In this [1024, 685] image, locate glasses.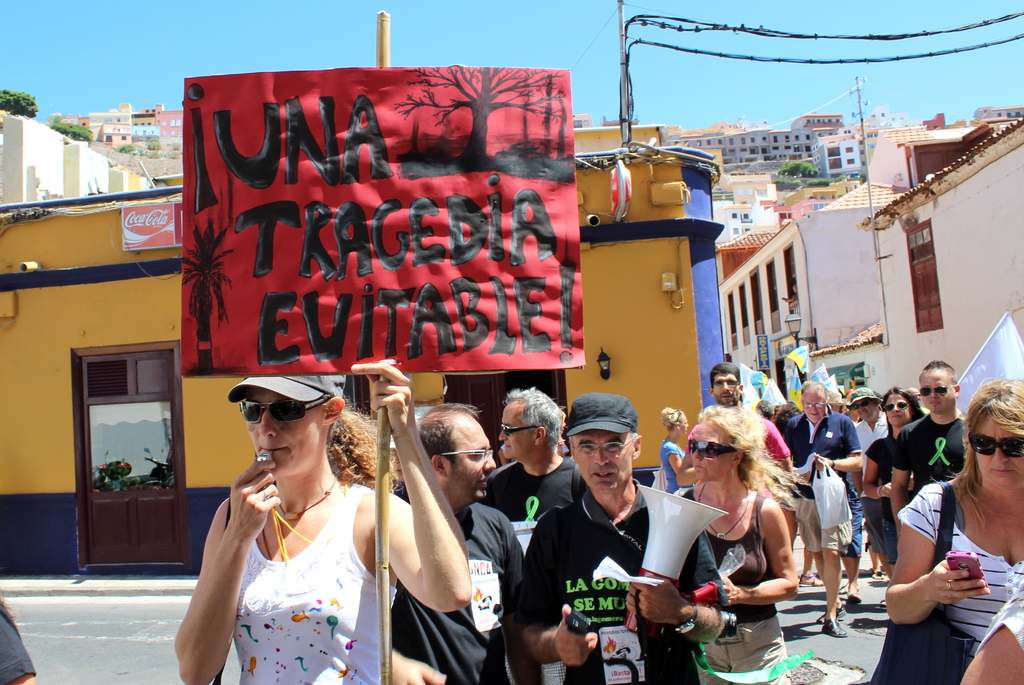
Bounding box: <region>568, 438, 639, 456</region>.
